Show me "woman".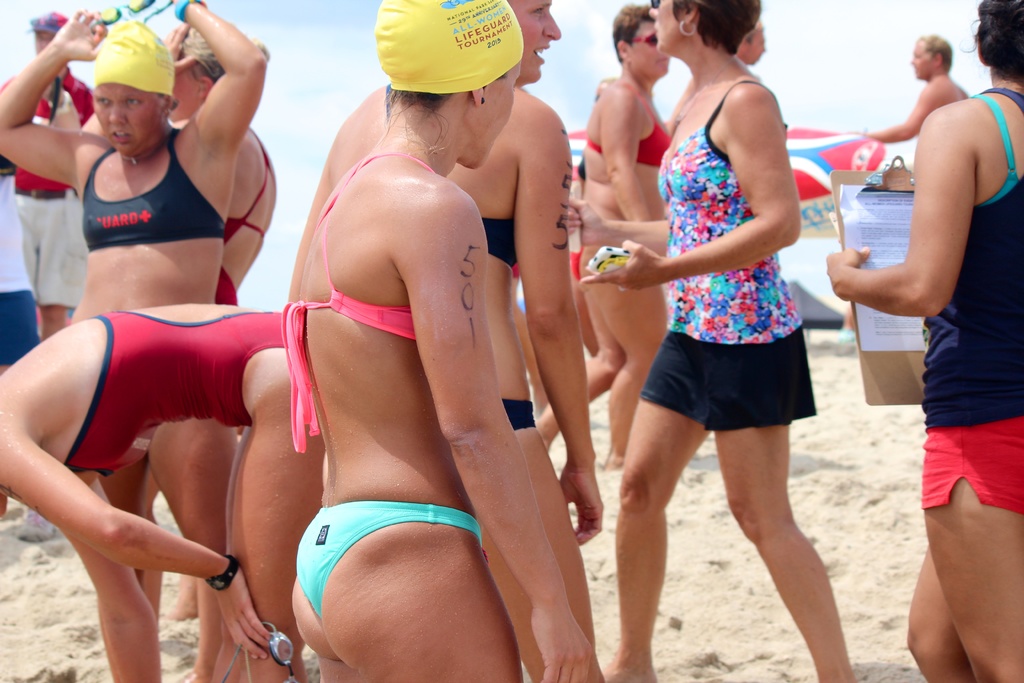
"woman" is here: bbox=[830, 0, 1021, 682].
